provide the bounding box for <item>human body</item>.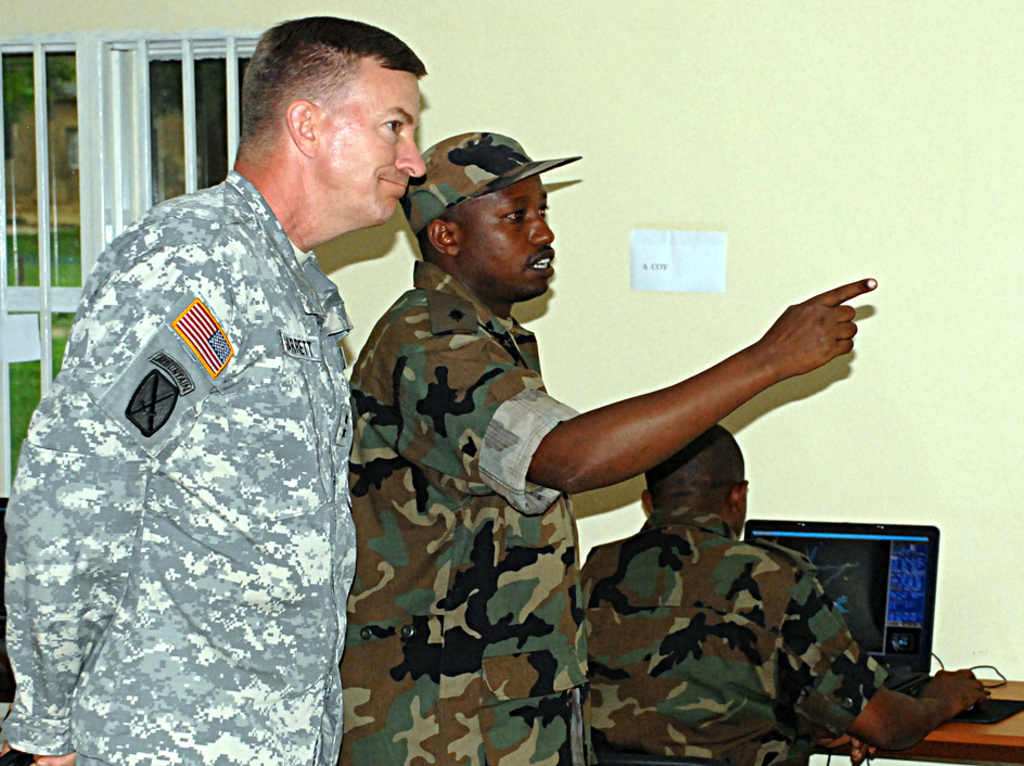
locate(0, 167, 369, 765).
